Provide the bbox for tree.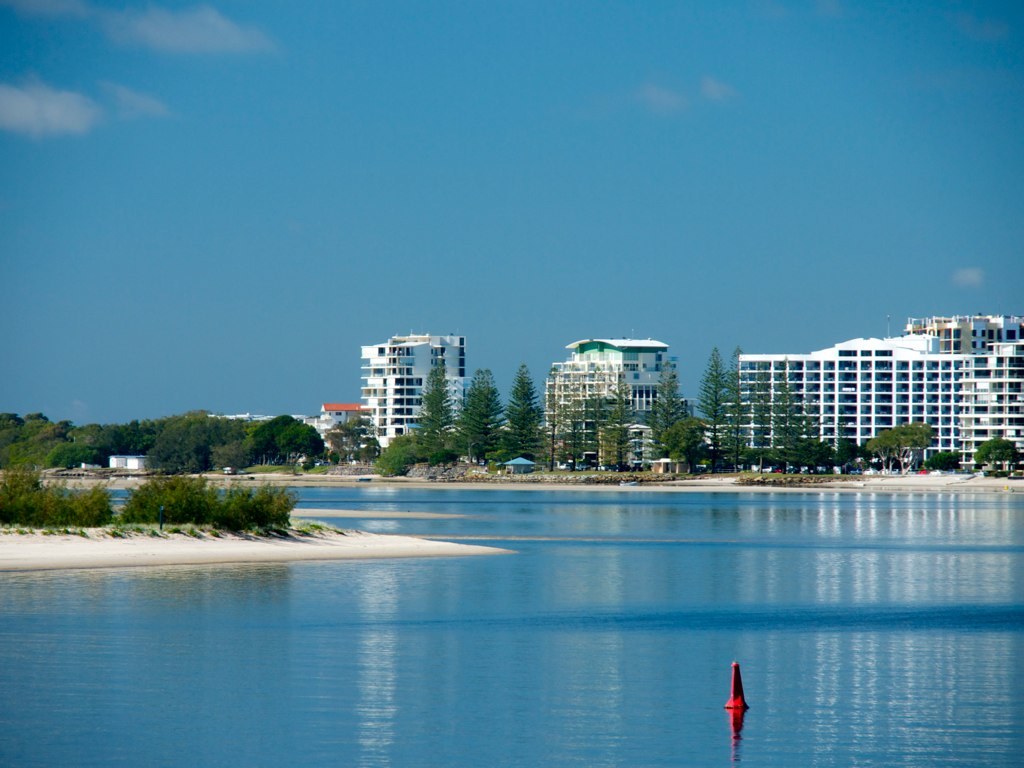
bbox(453, 372, 493, 469).
